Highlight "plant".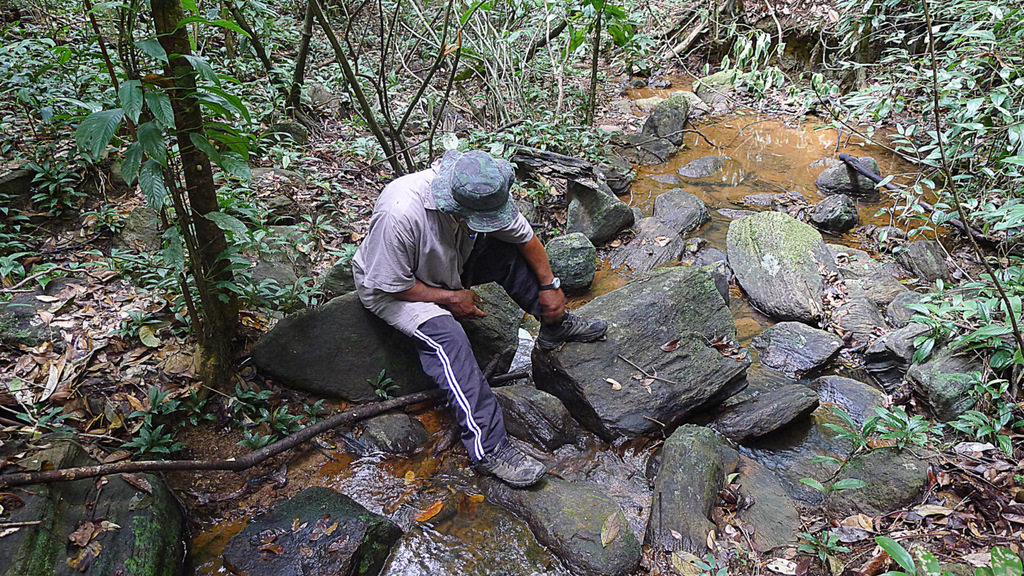
Highlighted region: 931/369/1023/456.
